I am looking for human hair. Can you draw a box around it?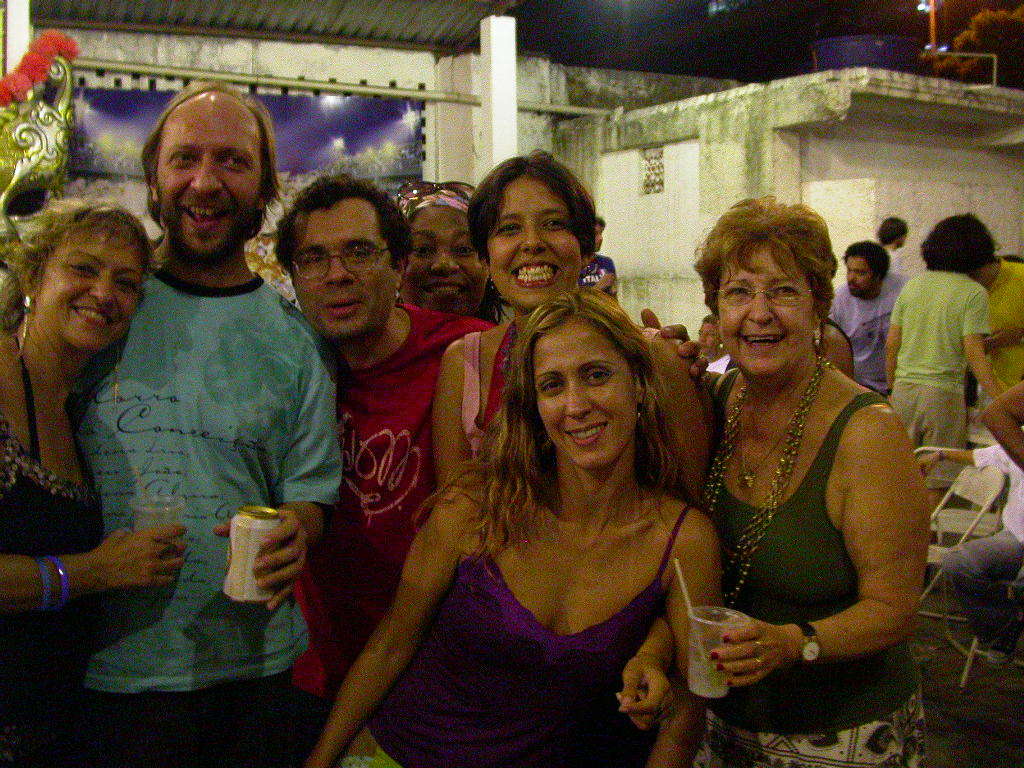
Sure, the bounding box is 274,171,417,272.
